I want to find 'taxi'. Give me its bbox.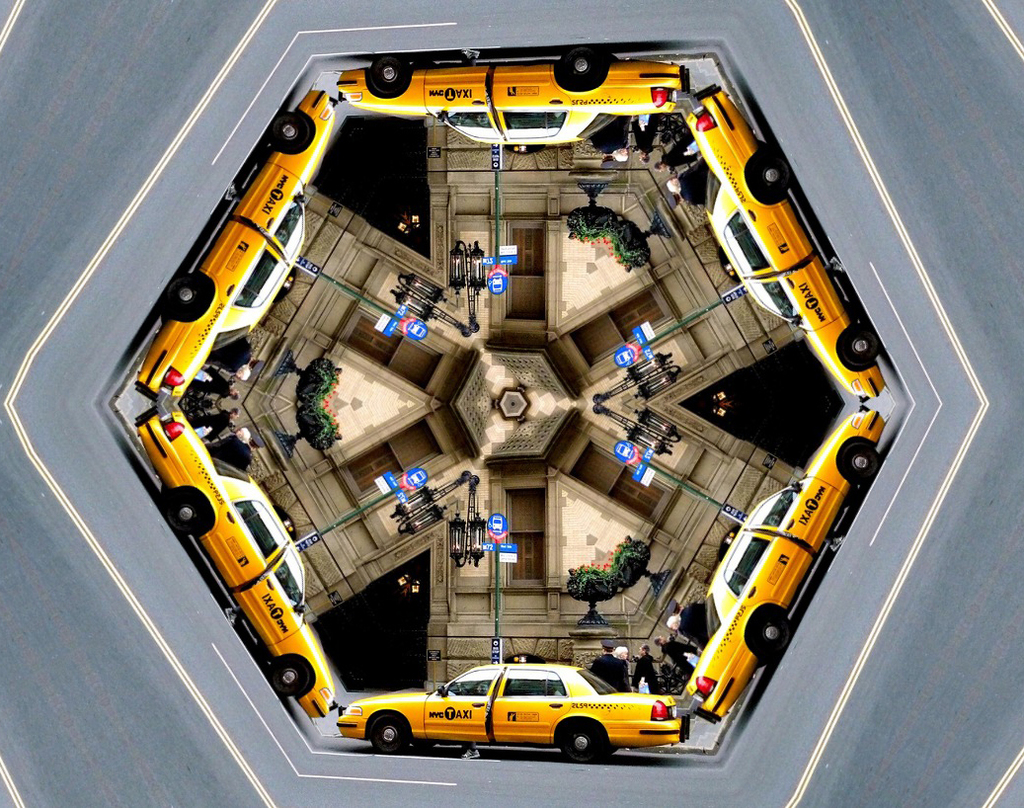
detection(134, 86, 342, 397).
